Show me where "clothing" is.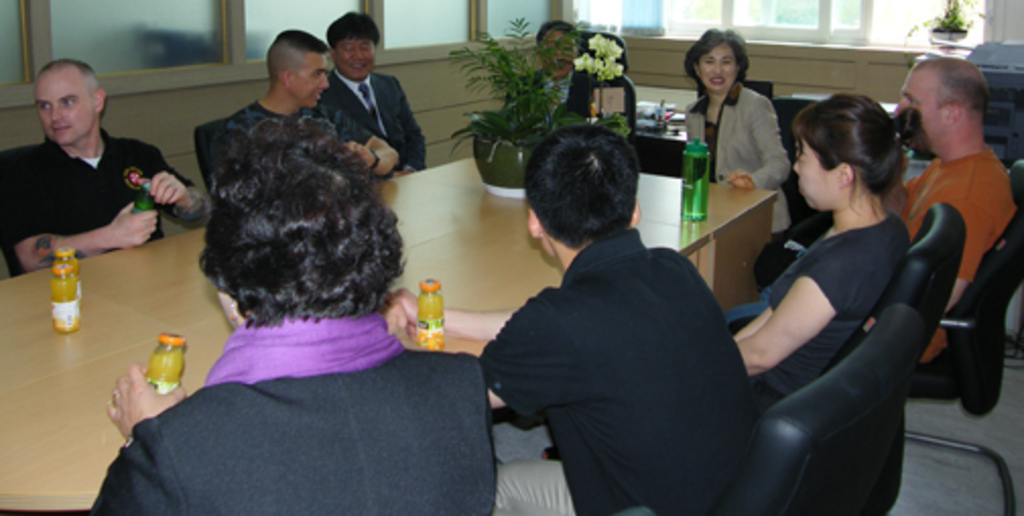
"clothing" is at x1=685 y1=77 x2=796 y2=238.
